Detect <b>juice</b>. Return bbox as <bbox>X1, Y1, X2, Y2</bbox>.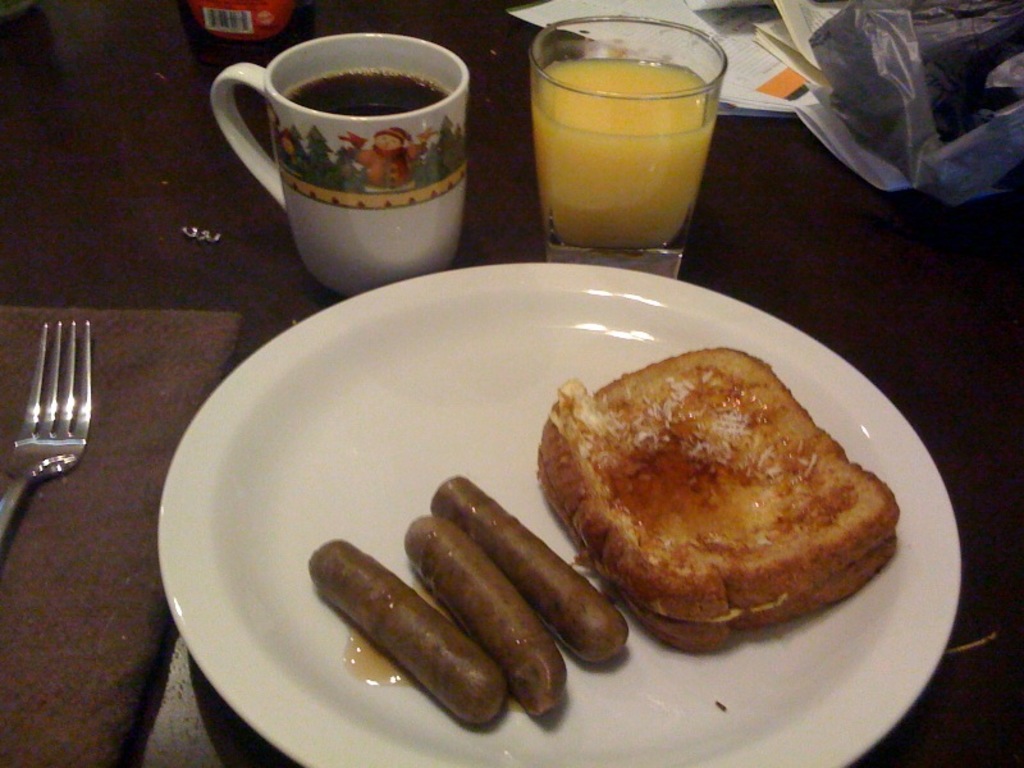
<bbox>544, 23, 724, 253</bbox>.
